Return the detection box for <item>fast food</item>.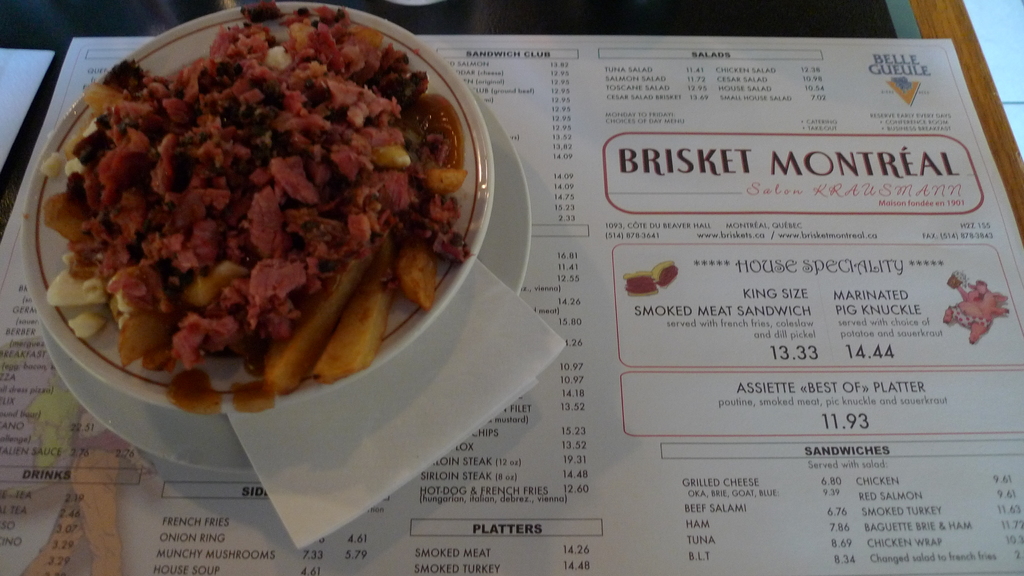
[623, 269, 658, 294].
